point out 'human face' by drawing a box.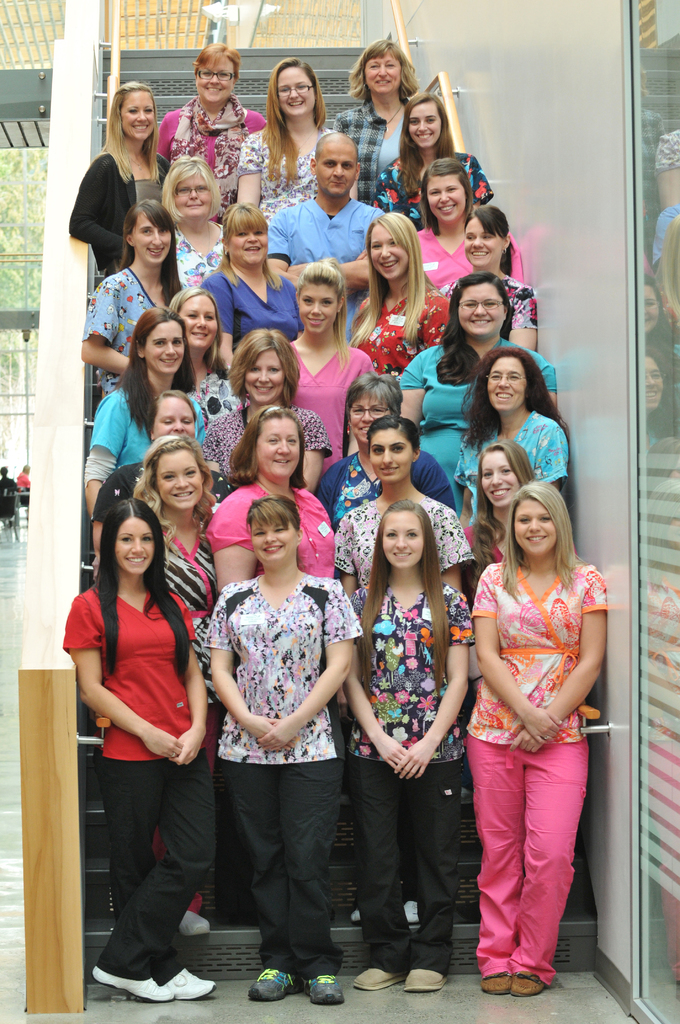
{"x1": 371, "y1": 510, "x2": 421, "y2": 564}.
